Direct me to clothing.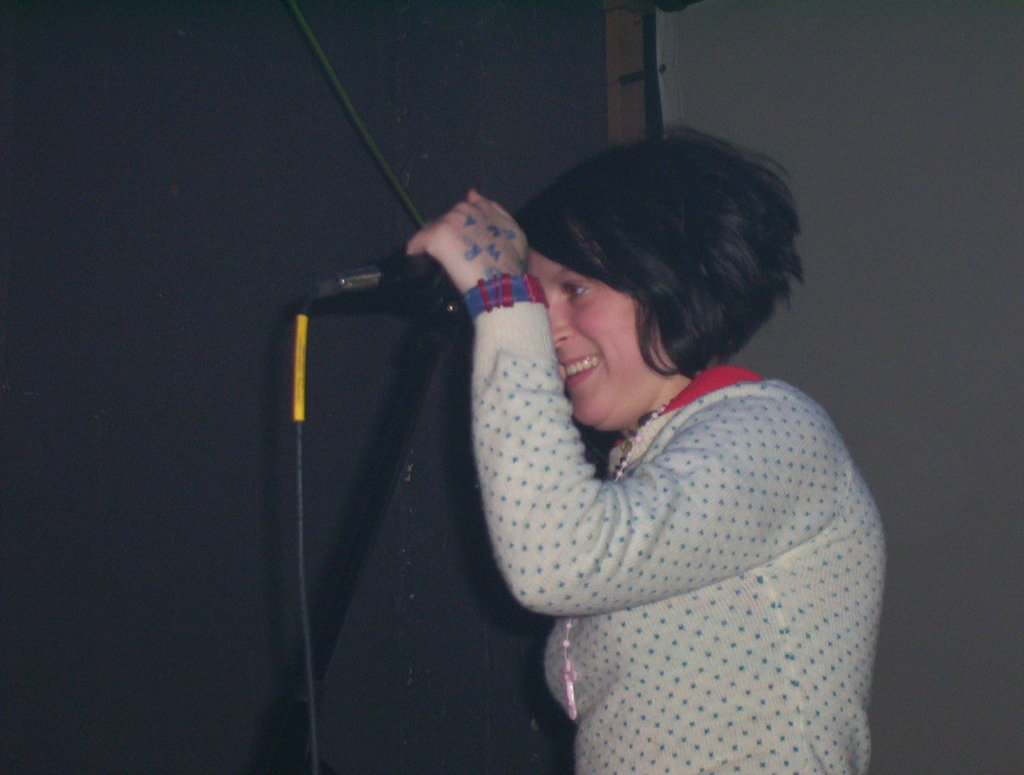
Direction: [left=464, top=280, right=889, bottom=755].
